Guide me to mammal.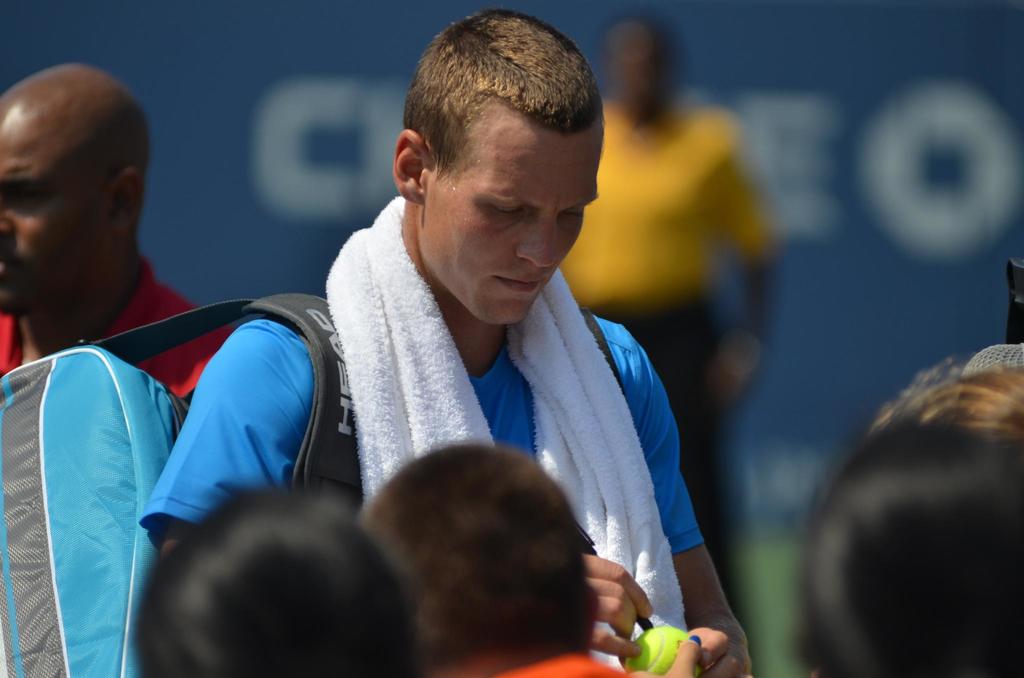
Guidance: 554:3:781:677.
